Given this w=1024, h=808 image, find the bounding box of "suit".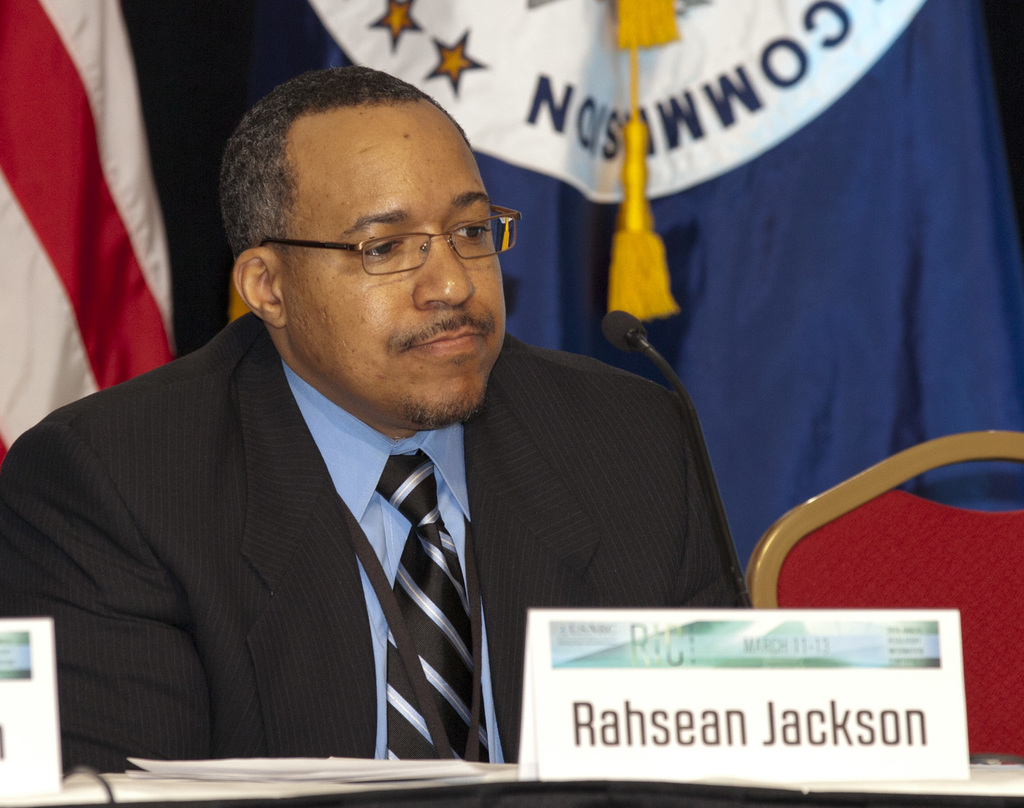
Rect(26, 326, 770, 761).
